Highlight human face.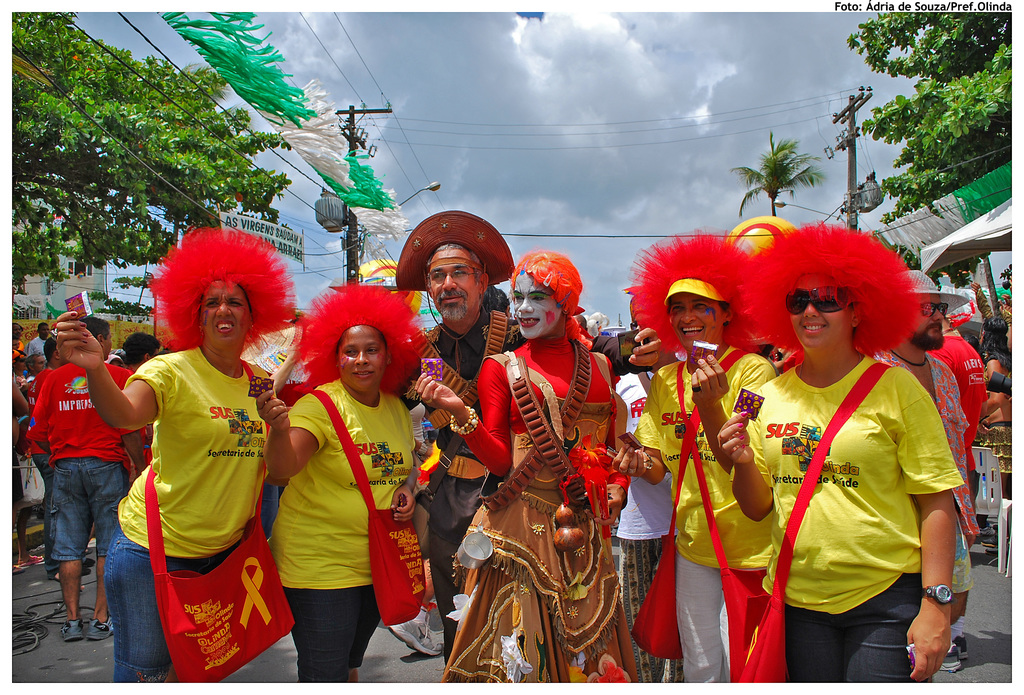
Highlighted region: pyautogui.locateOnScreen(510, 268, 563, 339).
